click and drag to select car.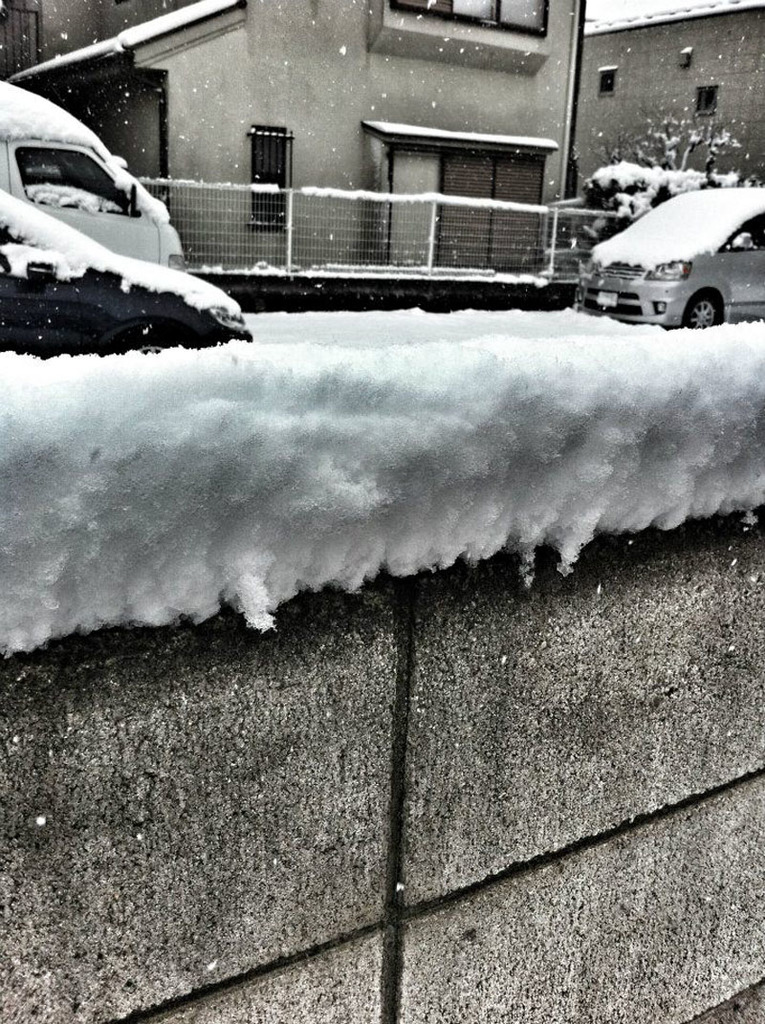
Selection: <bbox>0, 185, 251, 359</bbox>.
